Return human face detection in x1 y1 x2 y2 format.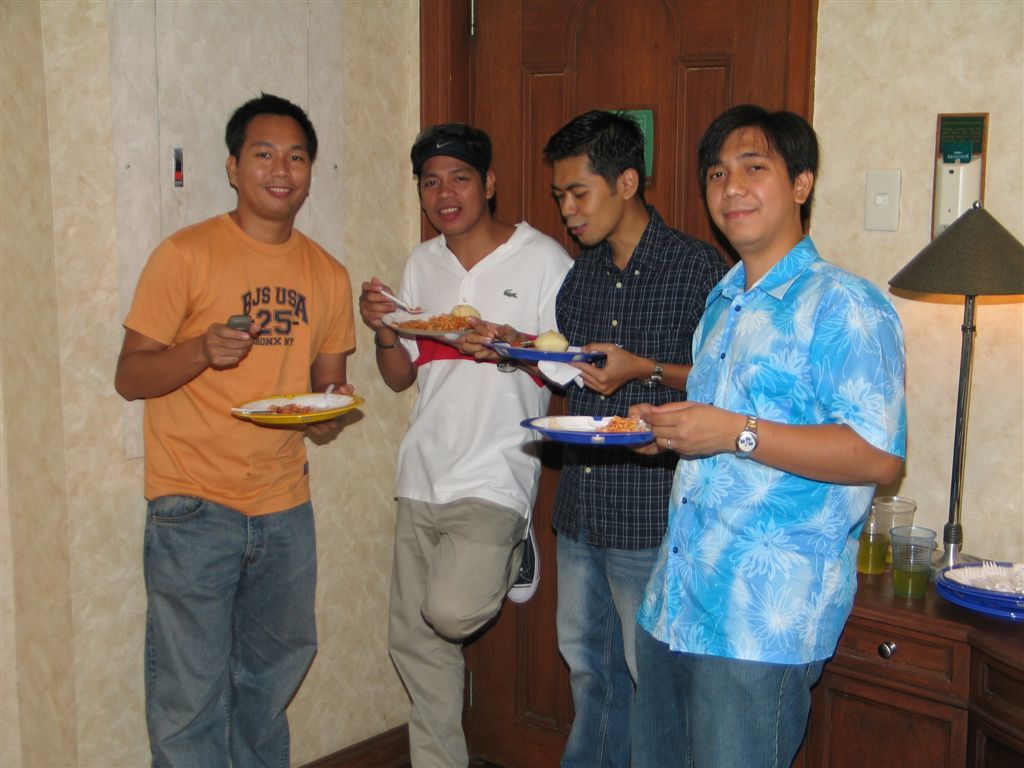
235 113 309 213.
